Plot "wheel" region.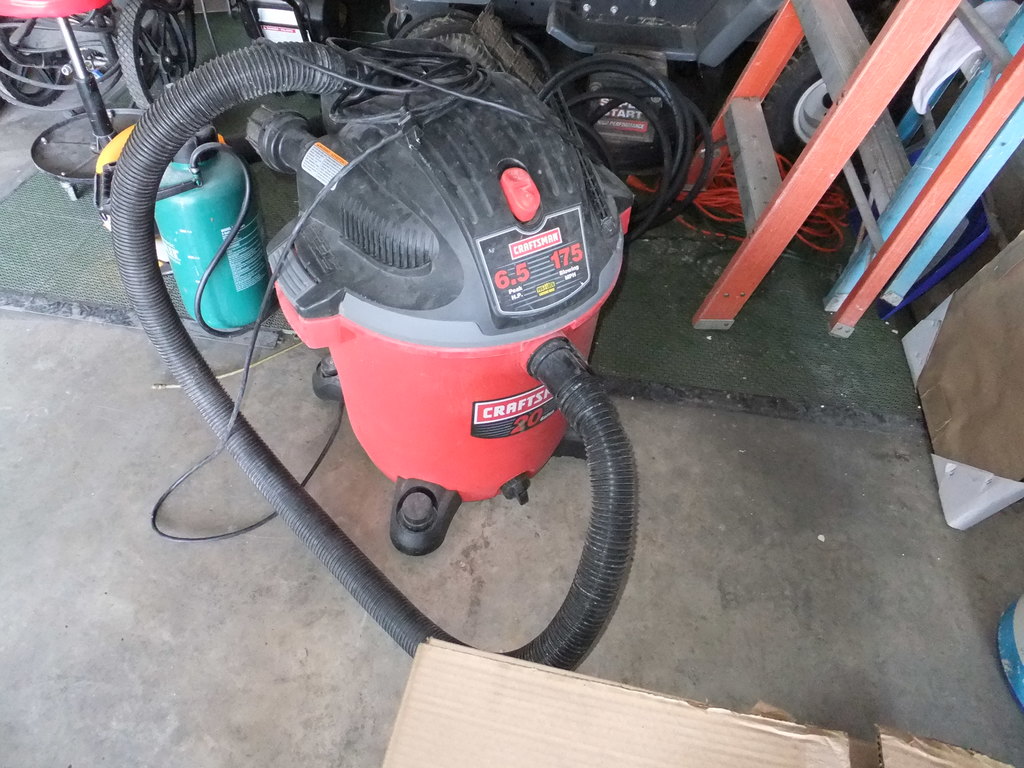
Plotted at (left=0, top=16, right=81, bottom=115).
